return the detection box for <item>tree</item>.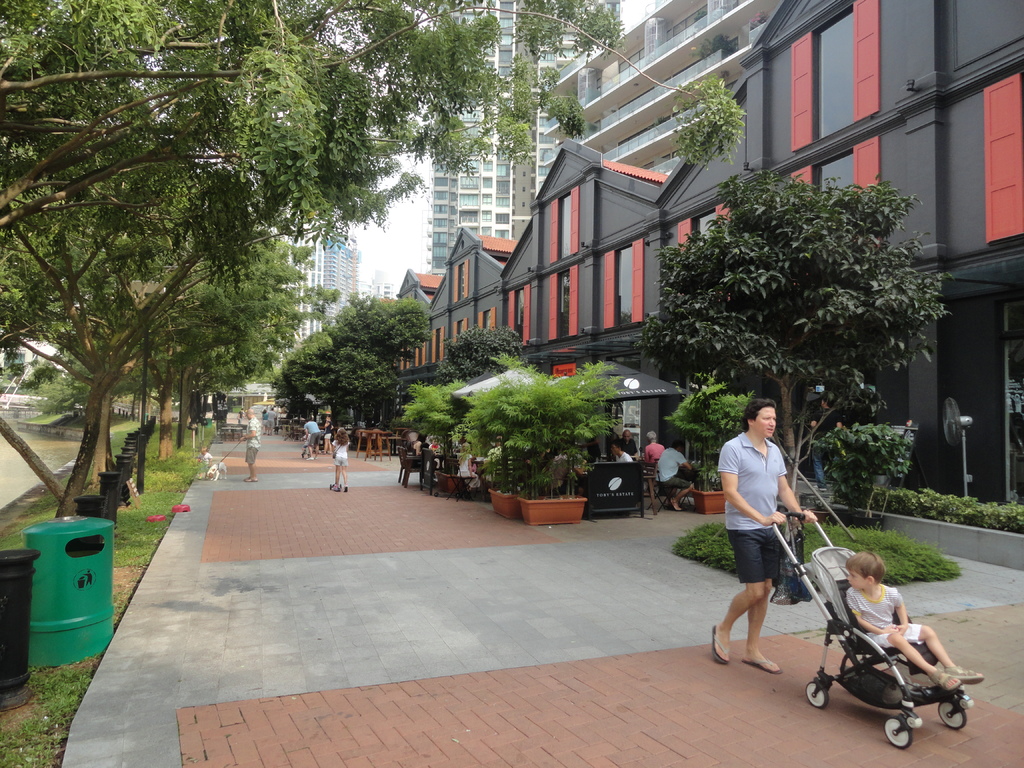
select_region(645, 163, 928, 493).
